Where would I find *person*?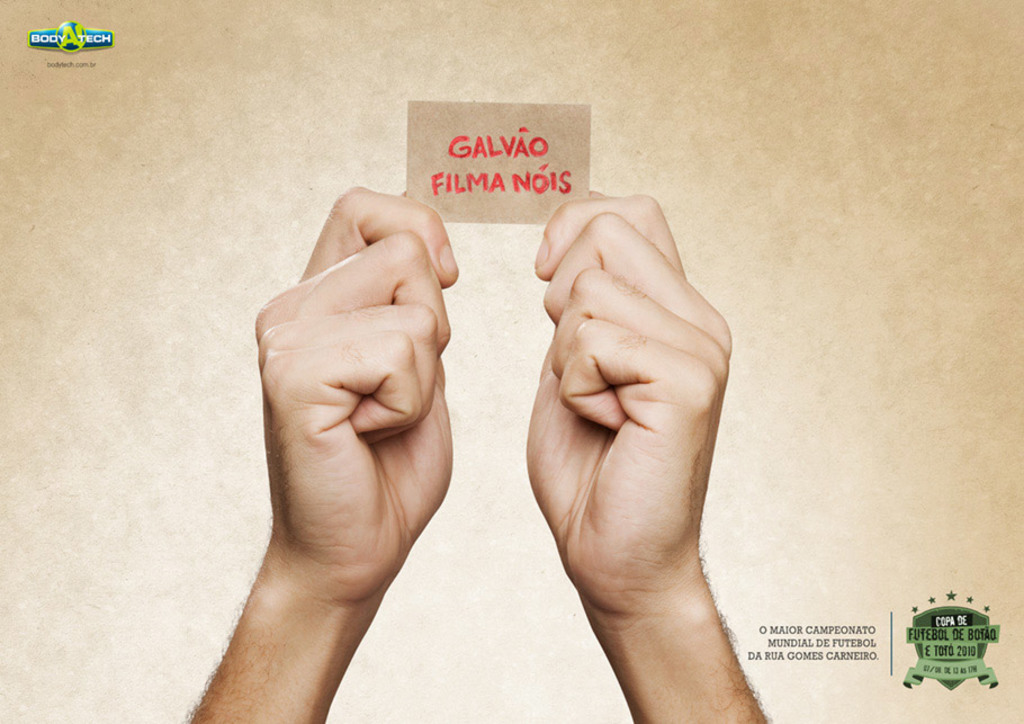
At 182,178,773,723.
